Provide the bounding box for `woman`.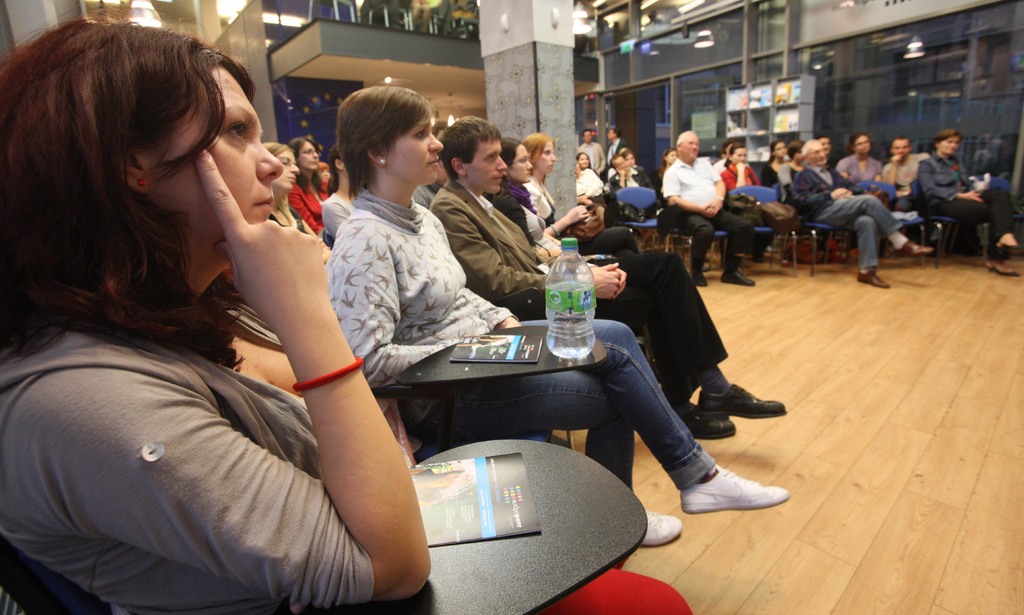
[321, 81, 787, 552].
